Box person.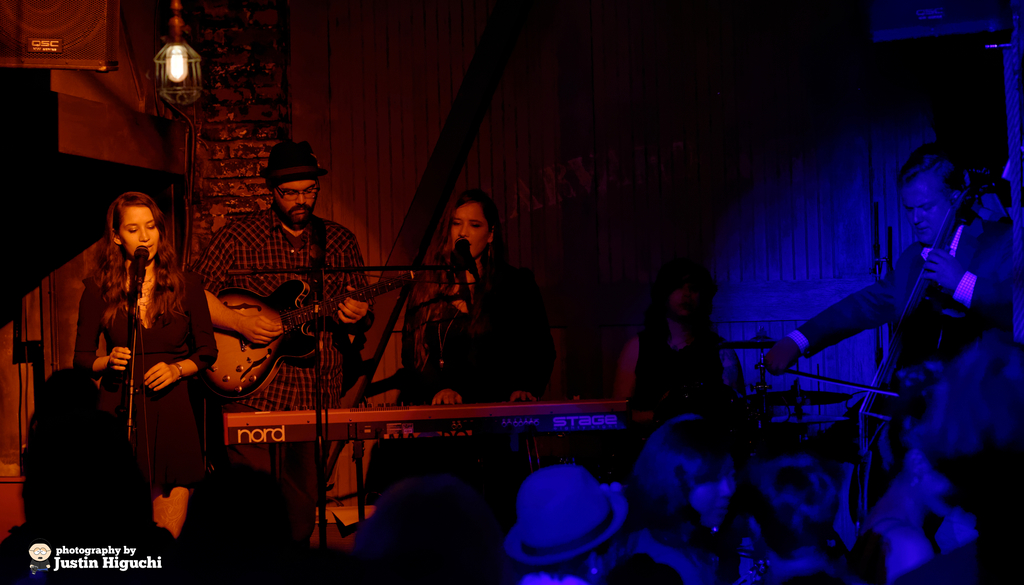
394:196:538:584.
